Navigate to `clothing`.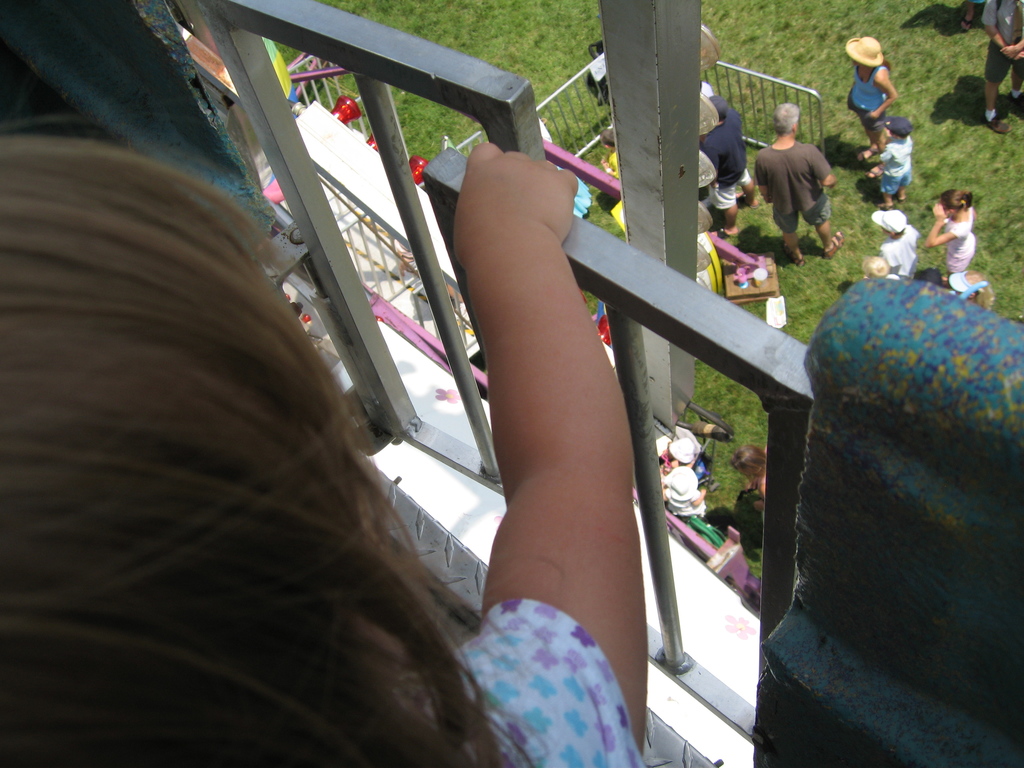
Navigation target: rect(846, 65, 887, 141).
